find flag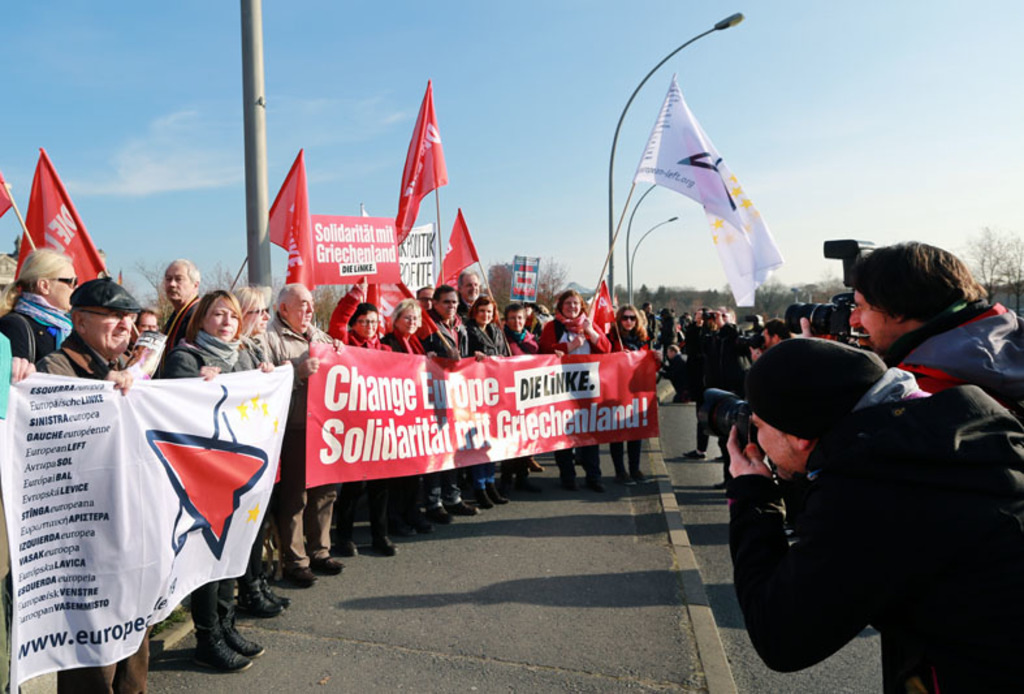
(582,315,612,353)
